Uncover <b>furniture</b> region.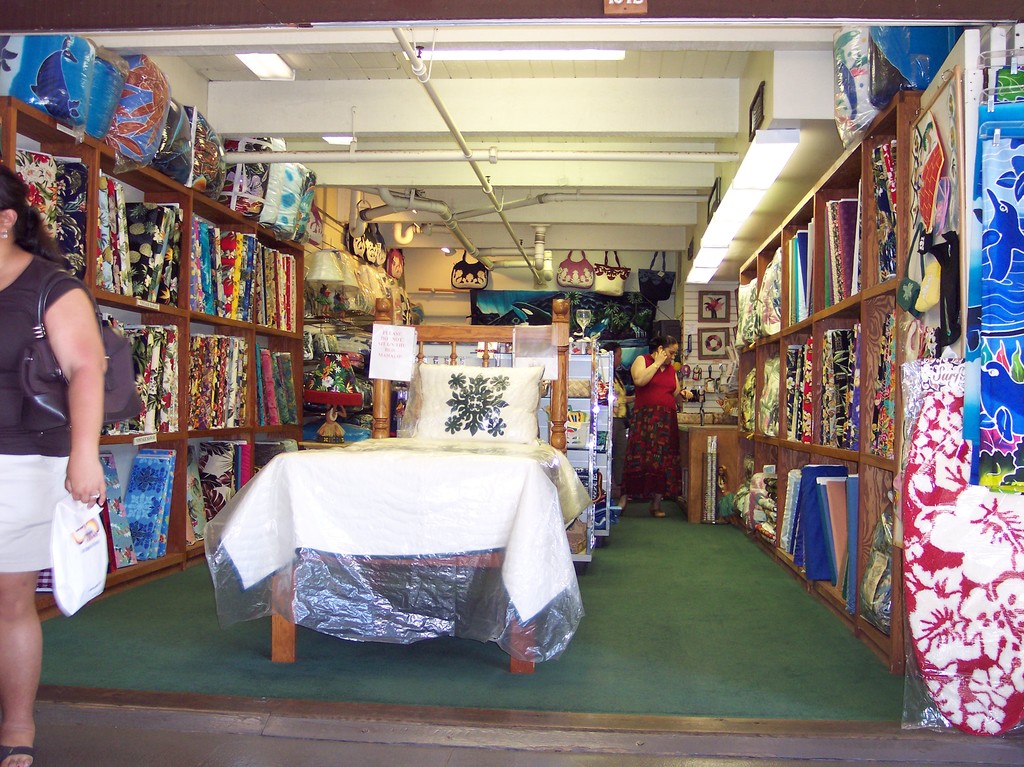
Uncovered: [x1=737, y1=89, x2=911, y2=677].
